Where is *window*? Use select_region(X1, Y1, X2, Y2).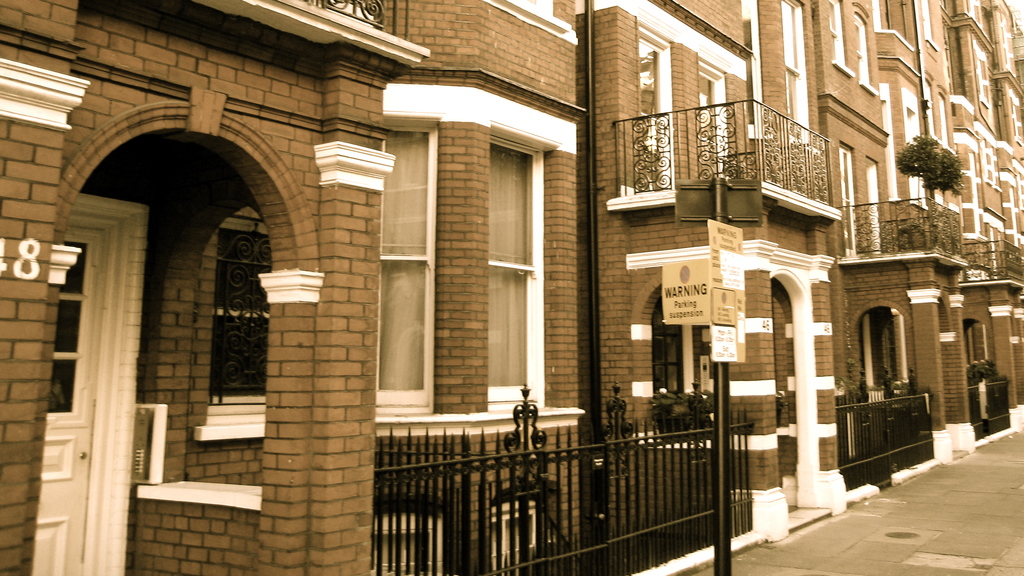
select_region(378, 124, 442, 409).
